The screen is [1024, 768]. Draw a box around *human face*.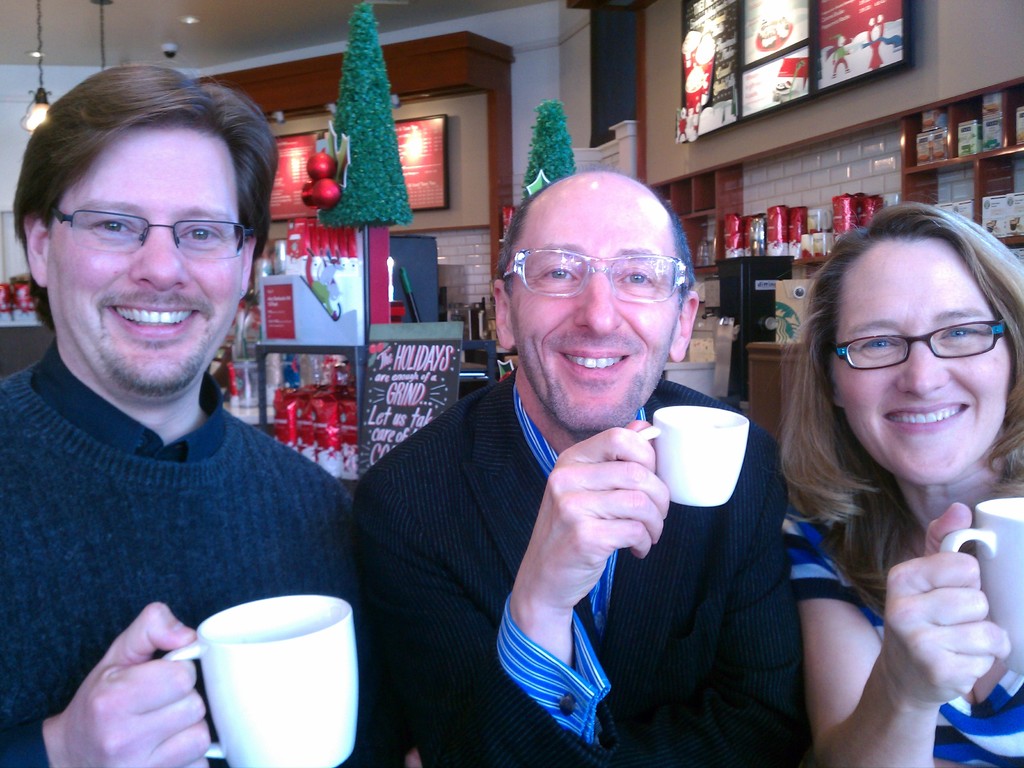
crop(831, 238, 1011, 483).
